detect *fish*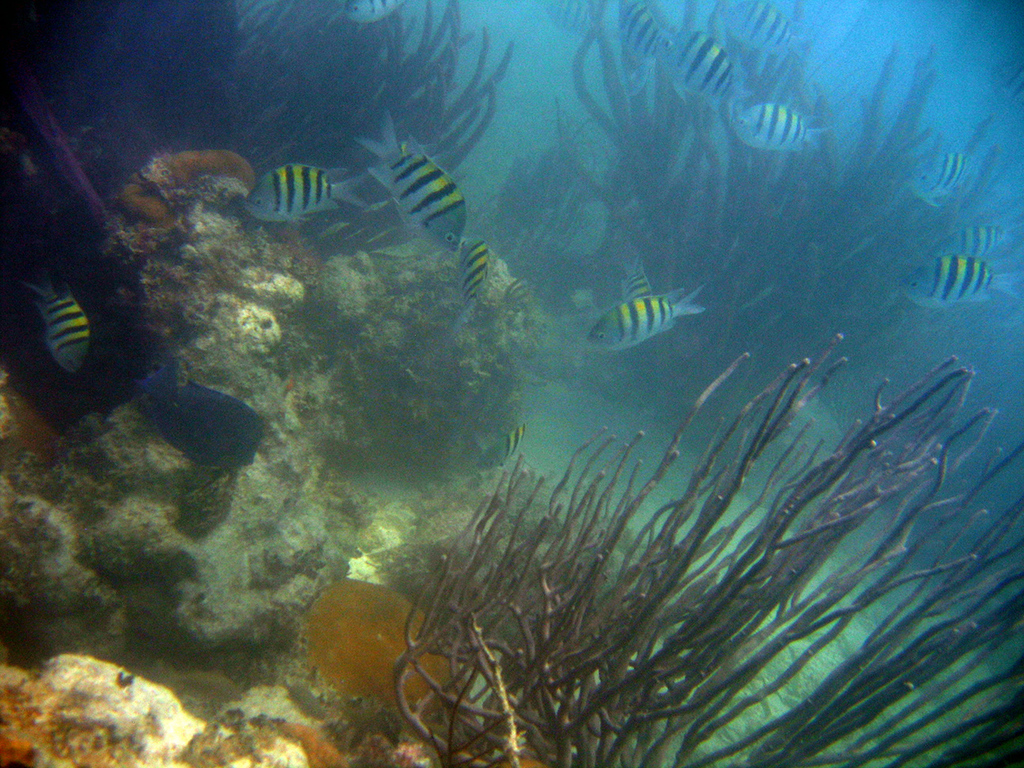
[503, 266, 536, 307]
